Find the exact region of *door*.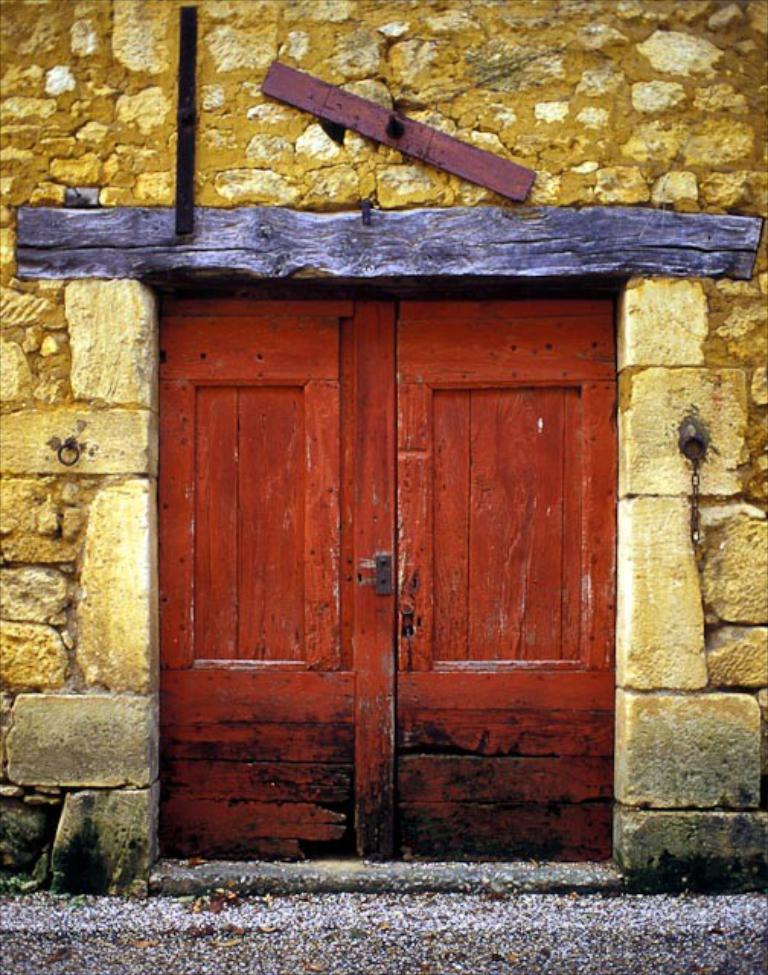
Exact region: 149/299/614/865.
